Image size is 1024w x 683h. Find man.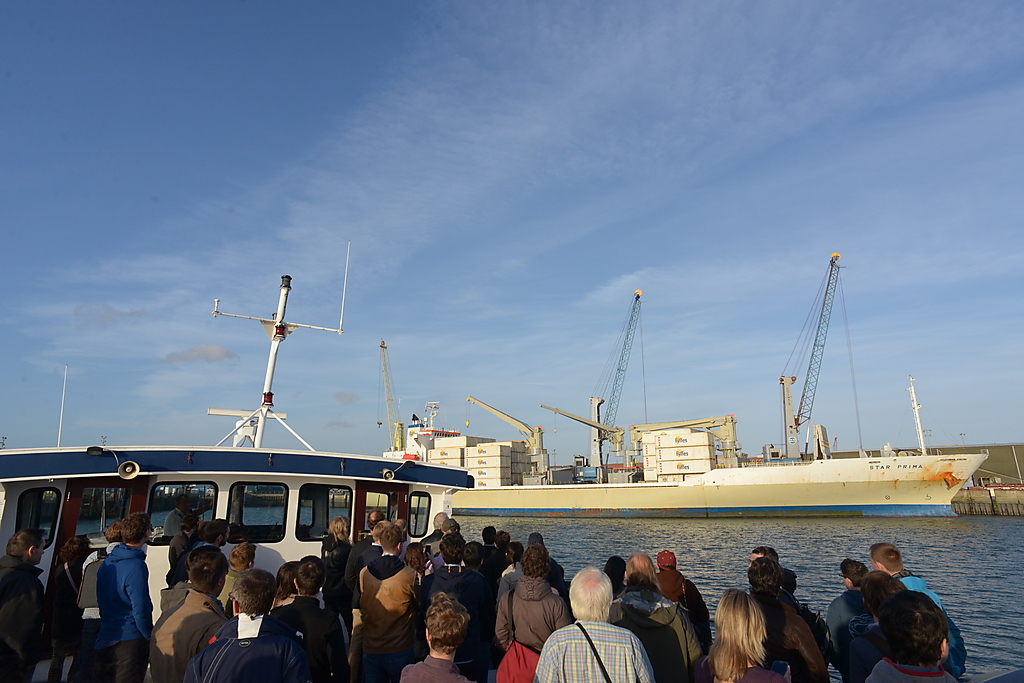
[747, 546, 778, 569].
